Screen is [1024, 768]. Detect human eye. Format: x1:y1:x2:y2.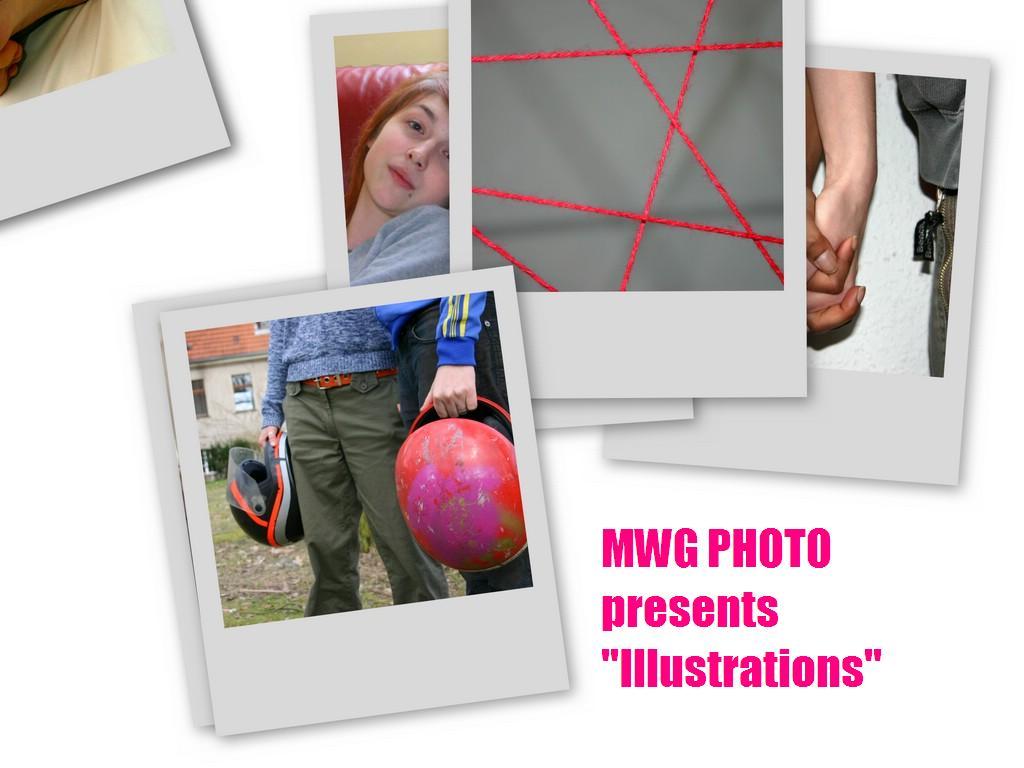
403:113:428:140.
